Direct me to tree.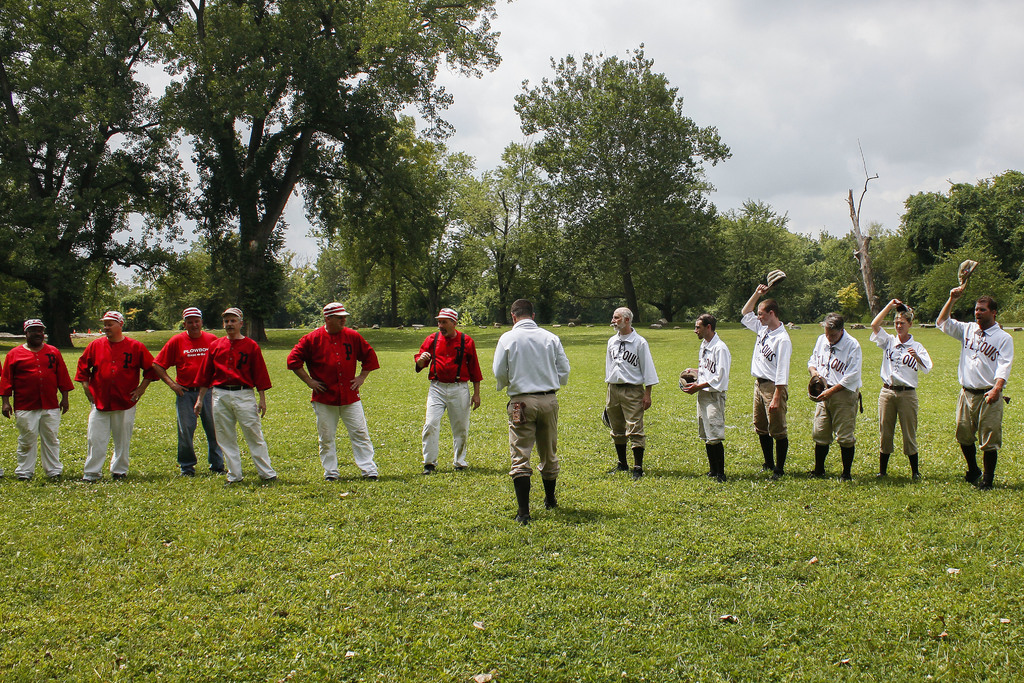
Direction: [513, 66, 730, 297].
